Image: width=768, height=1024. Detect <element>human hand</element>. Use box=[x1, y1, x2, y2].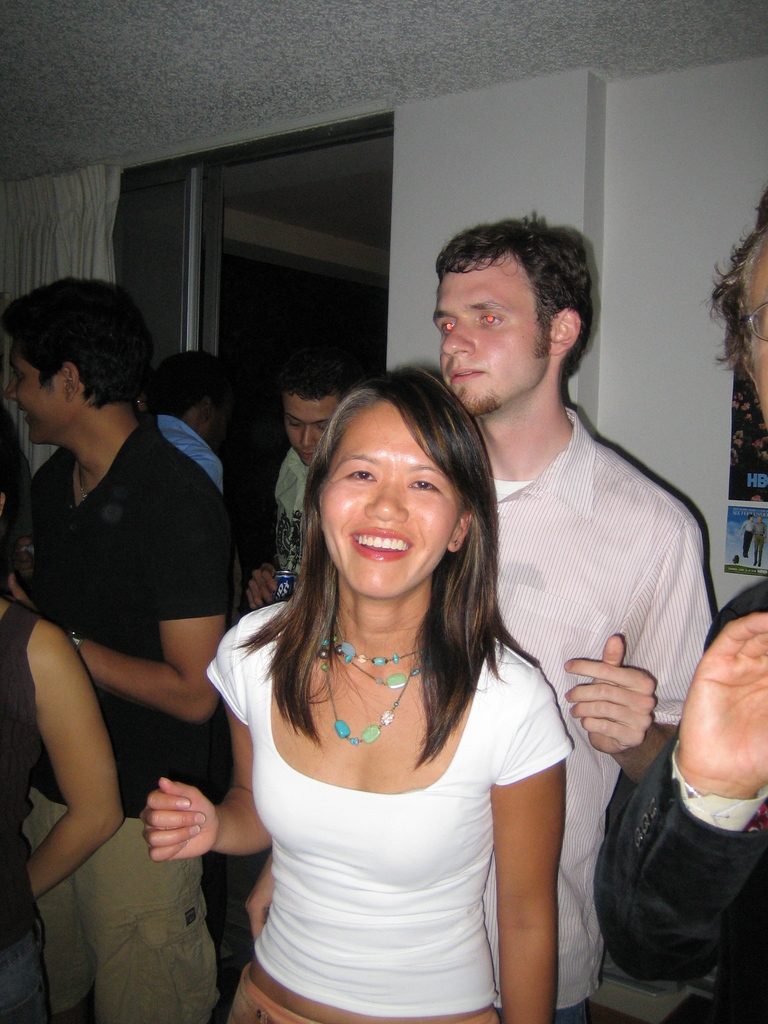
box=[14, 540, 35, 580].
